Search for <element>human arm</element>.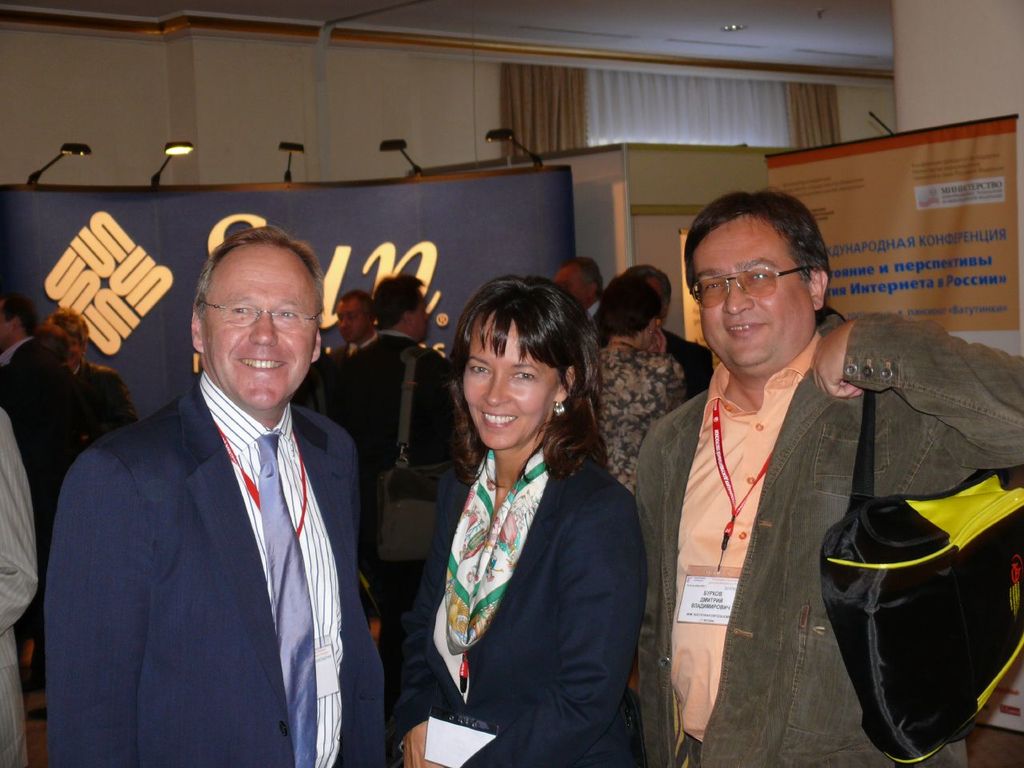
Found at (418, 352, 451, 490).
